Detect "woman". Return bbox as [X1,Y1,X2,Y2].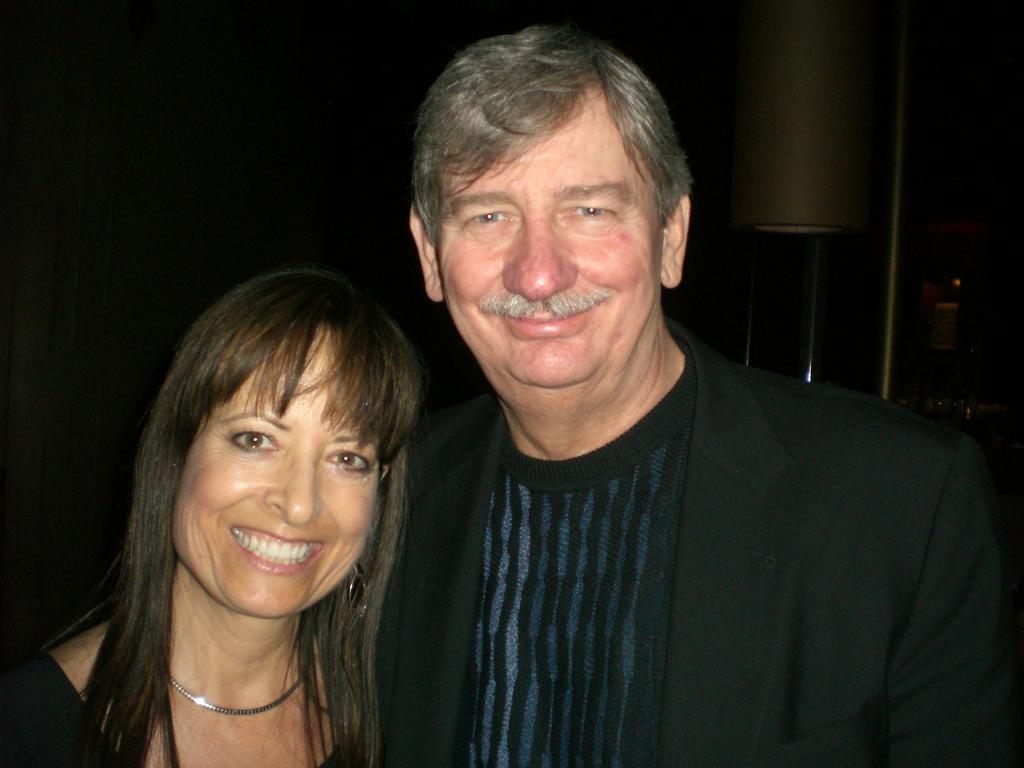
[40,203,501,764].
